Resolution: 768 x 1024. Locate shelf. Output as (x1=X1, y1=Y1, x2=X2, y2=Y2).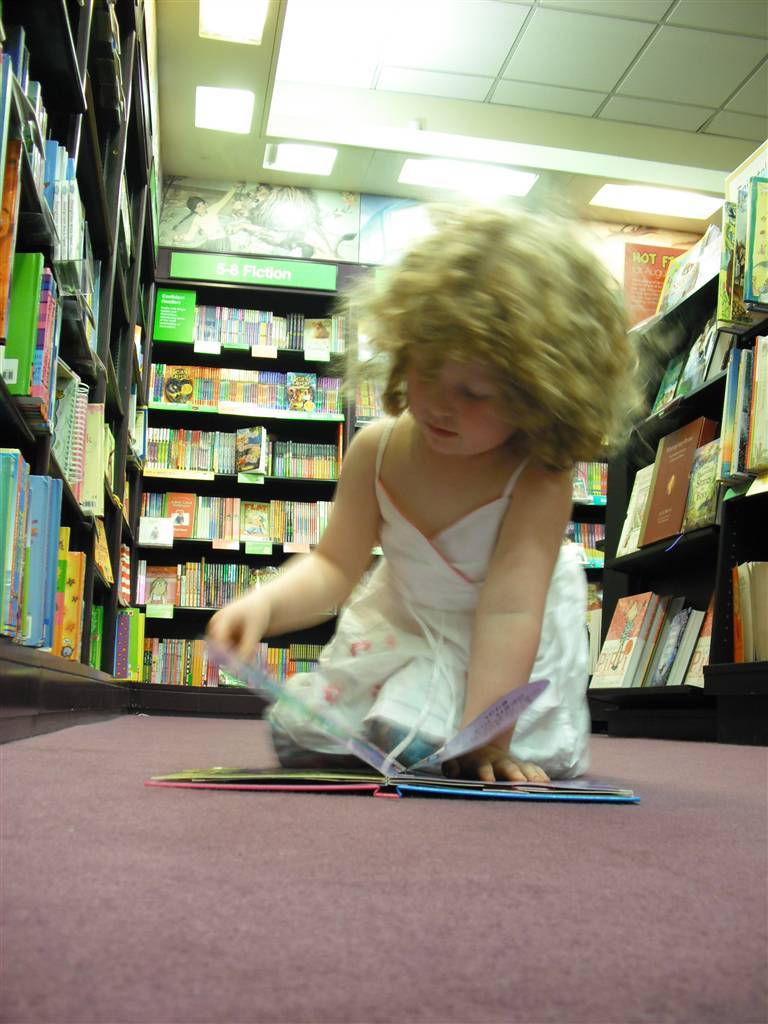
(x1=622, y1=269, x2=733, y2=423).
